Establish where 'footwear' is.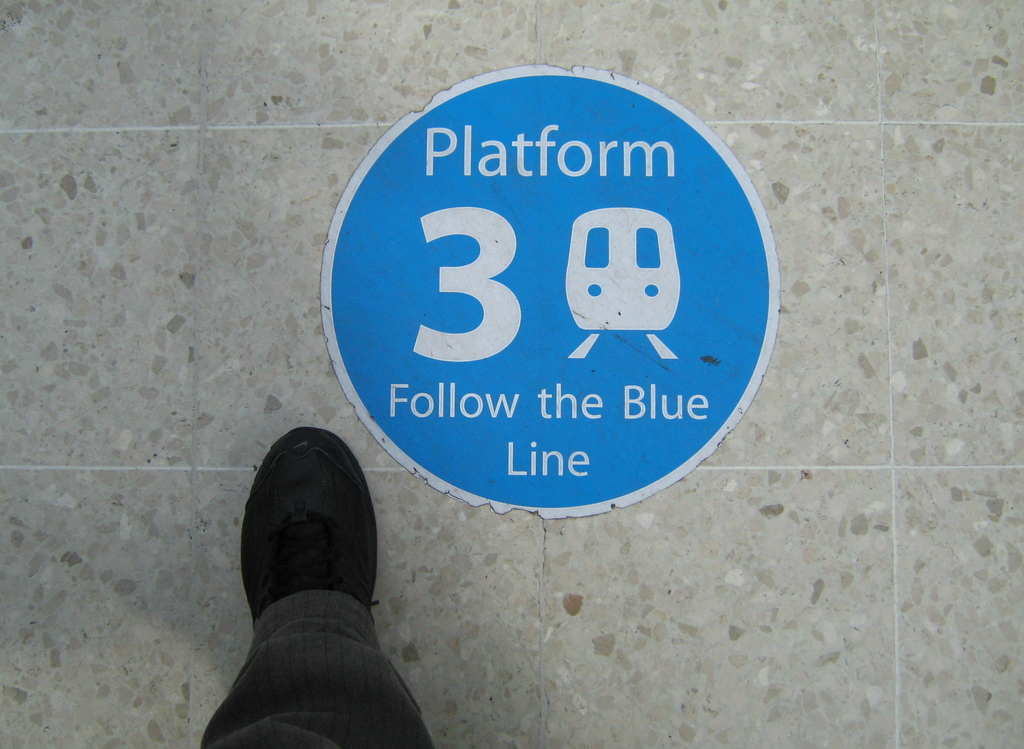
Established at pyautogui.locateOnScreen(241, 425, 380, 629).
